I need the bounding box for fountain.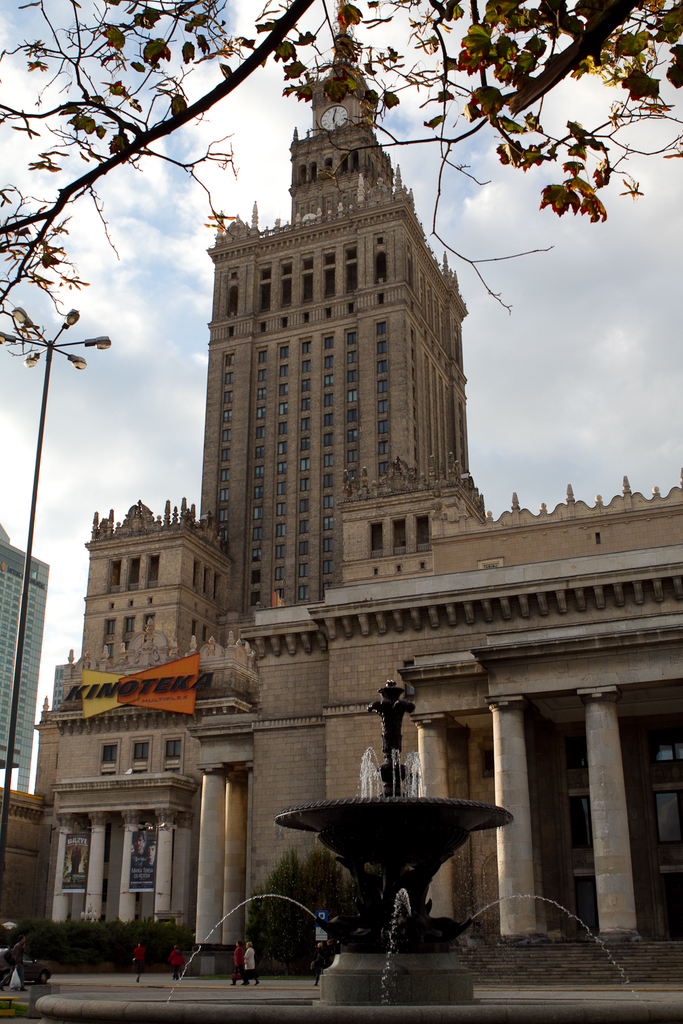
Here it is: 38, 676, 681, 1023.
